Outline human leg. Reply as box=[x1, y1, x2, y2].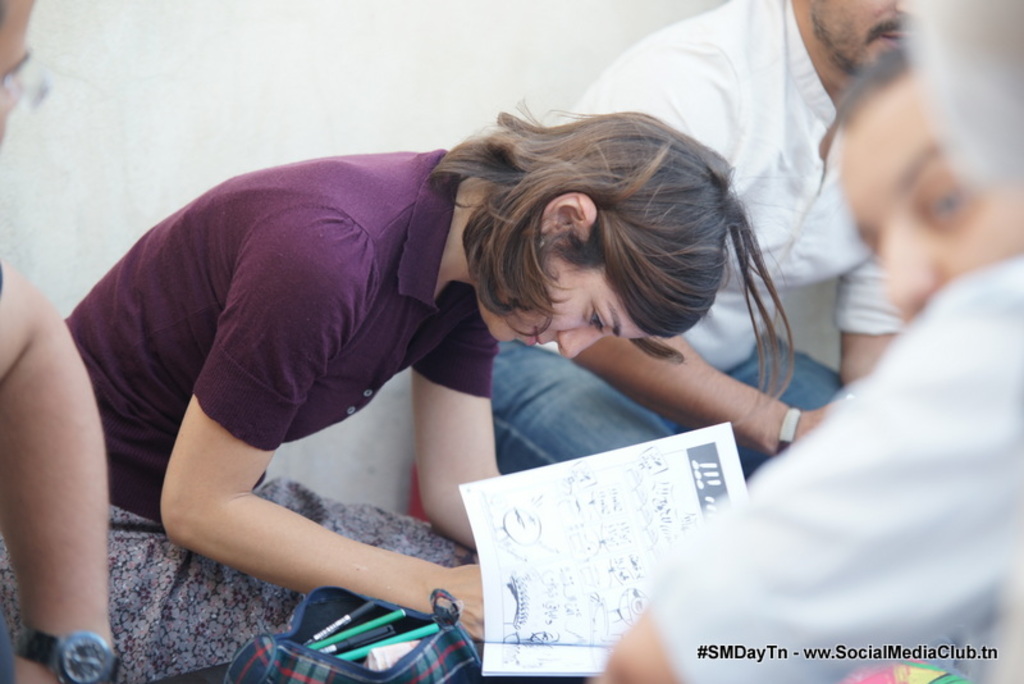
box=[718, 330, 860, 479].
